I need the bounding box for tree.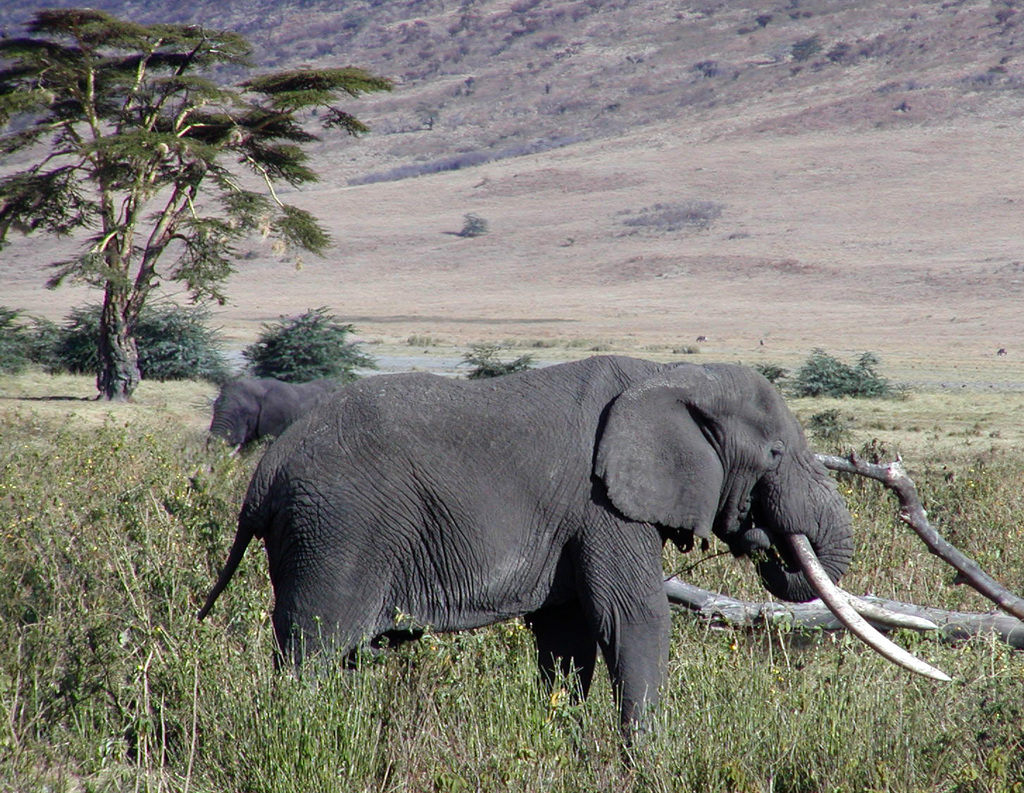
Here it is: 455, 342, 529, 385.
